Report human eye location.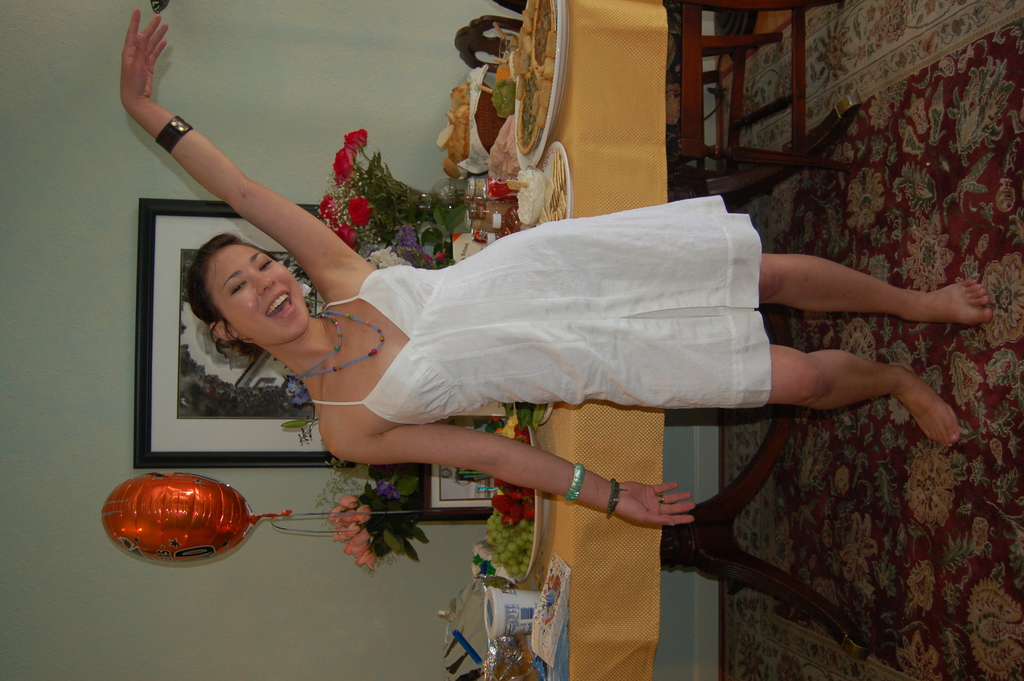
Report: bbox=(259, 260, 273, 272).
